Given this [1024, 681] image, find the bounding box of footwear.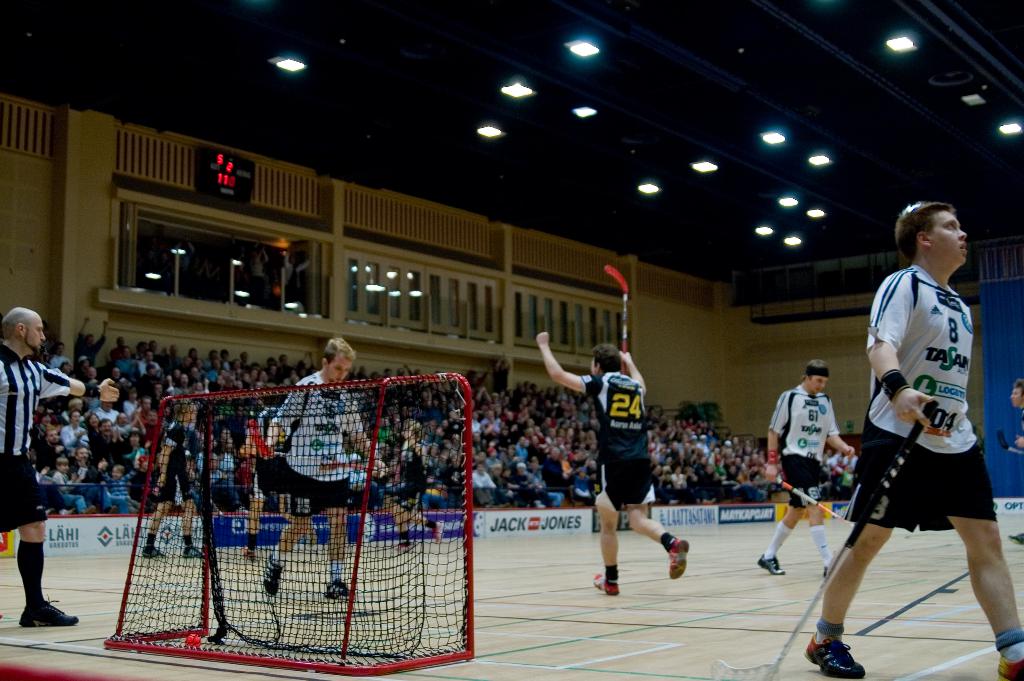
1007,534,1023,548.
